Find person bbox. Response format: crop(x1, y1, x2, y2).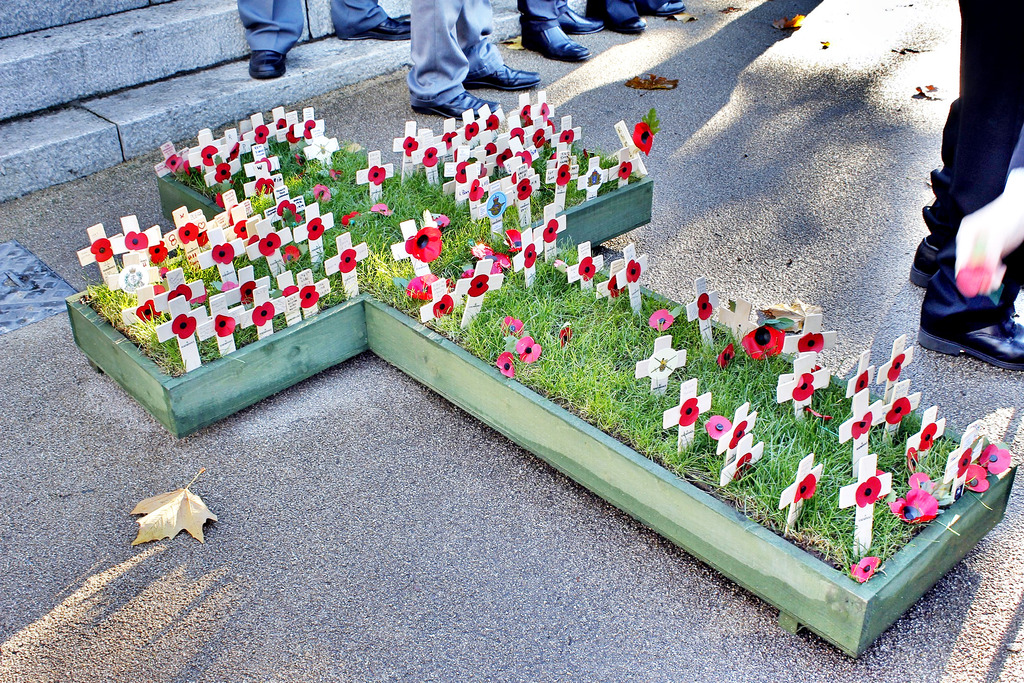
crop(232, 0, 414, 81).
